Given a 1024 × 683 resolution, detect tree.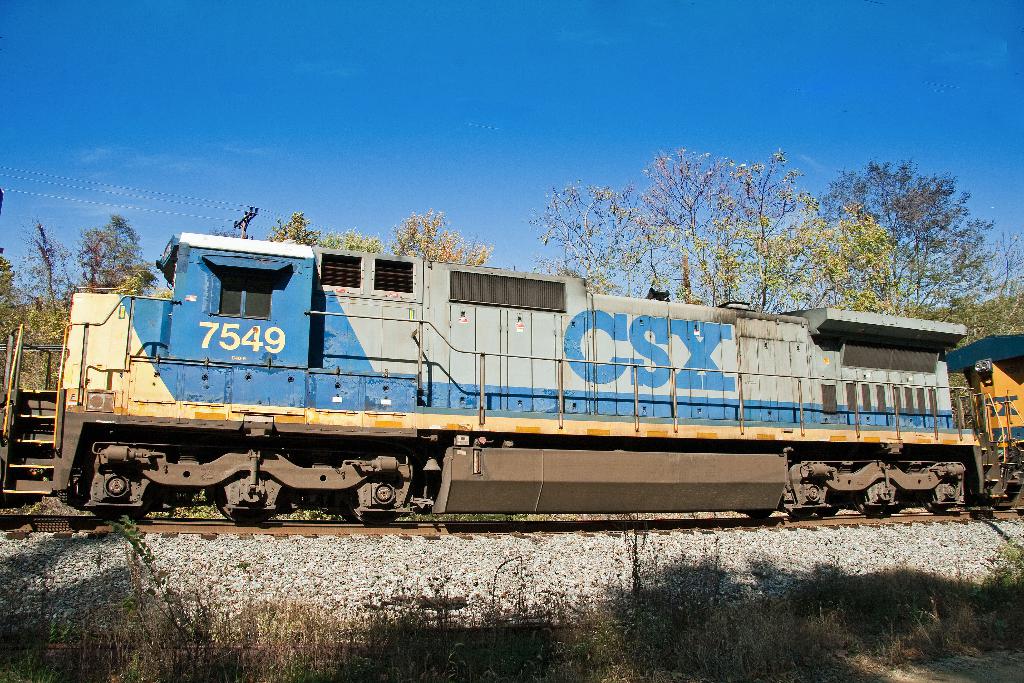
(left=392, top=206, right=493, bottom=261).
